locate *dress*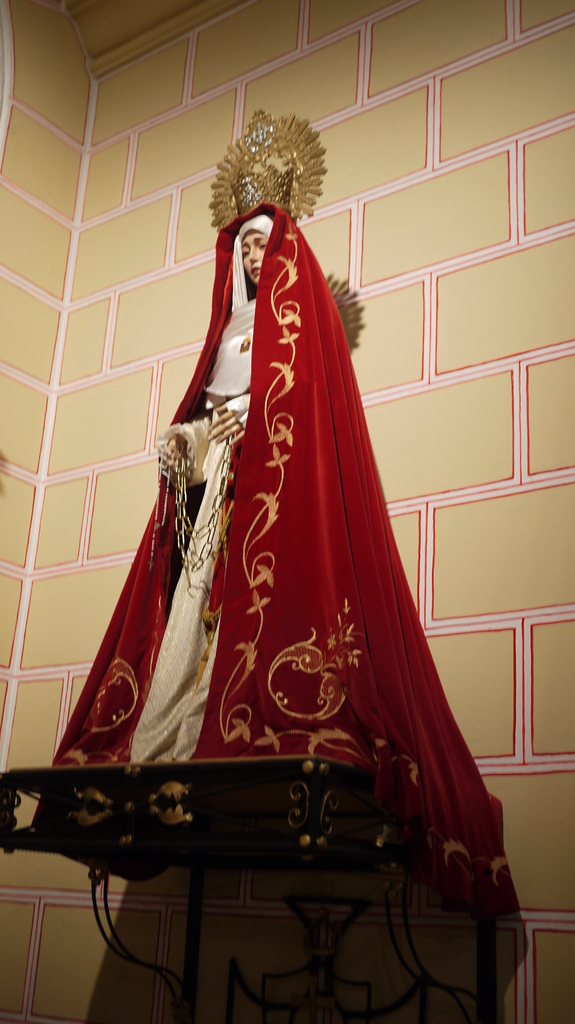
131:183:393:787
